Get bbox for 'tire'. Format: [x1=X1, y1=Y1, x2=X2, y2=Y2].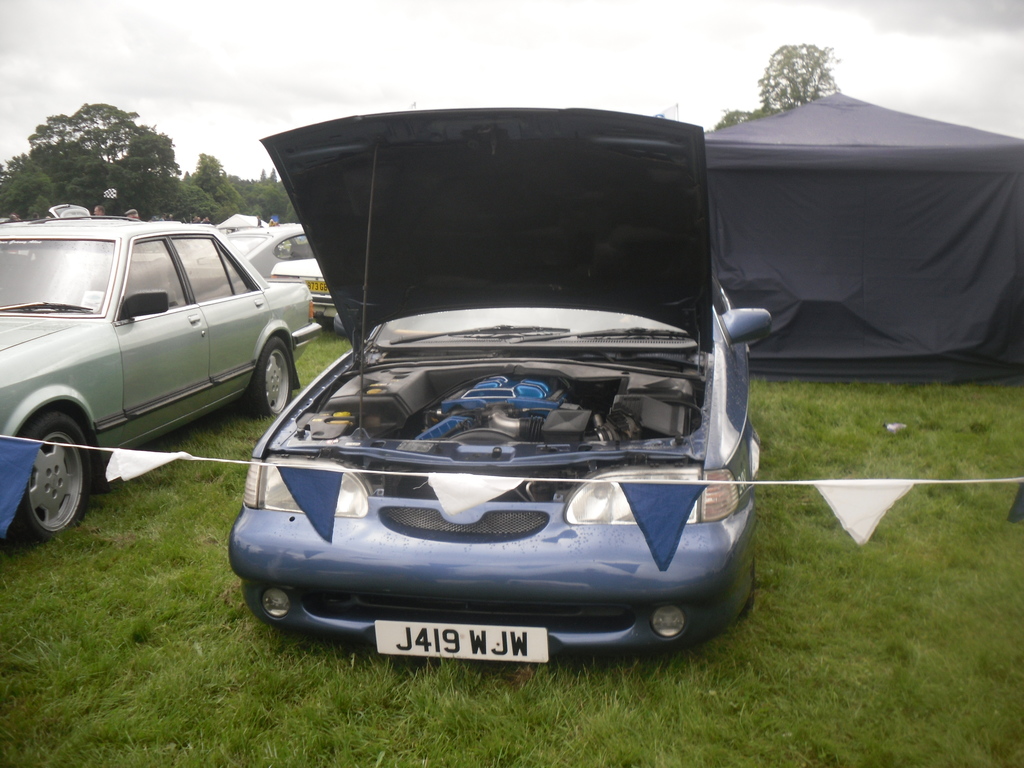
[x1=237, y1=333, x2=301, y2=422].
